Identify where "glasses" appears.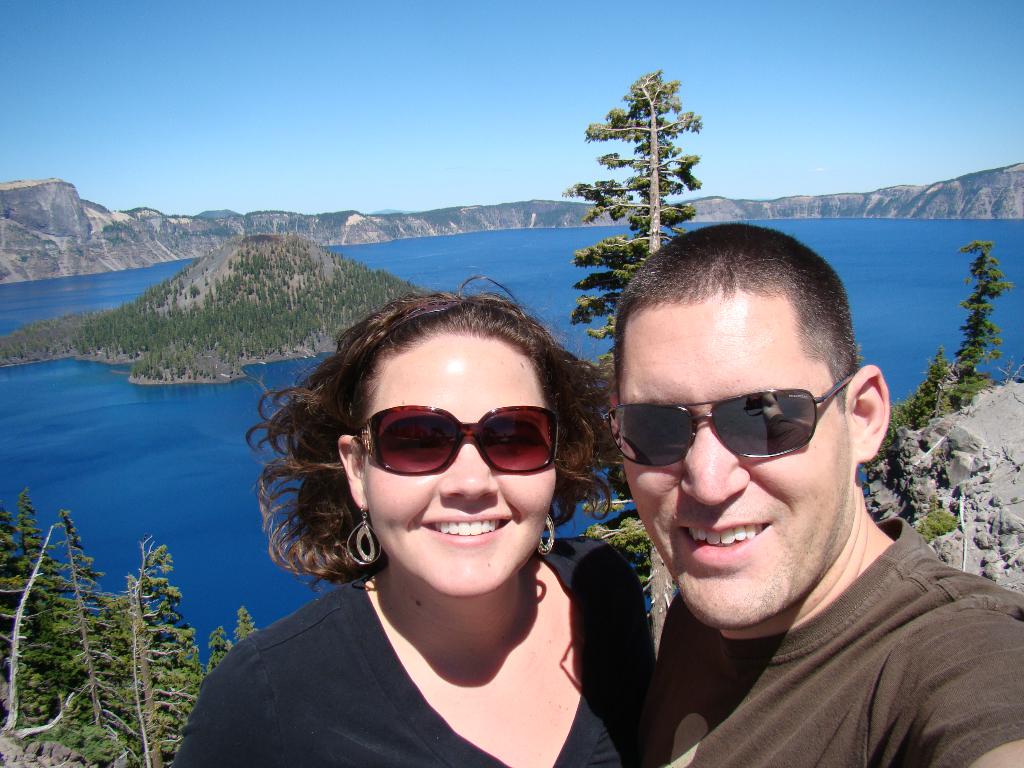
Appears at x1=609 y1=367 x2=862 y2=463.
